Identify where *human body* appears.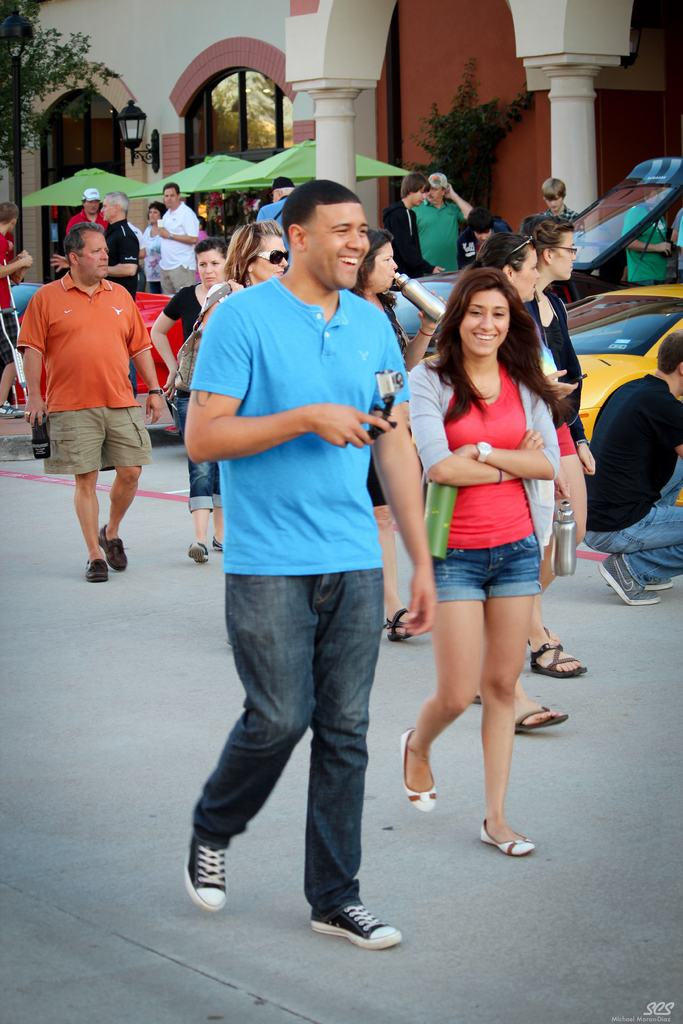
Appears at {"left": 416, "top": 174, "right": 472, "bottom": 274}.
